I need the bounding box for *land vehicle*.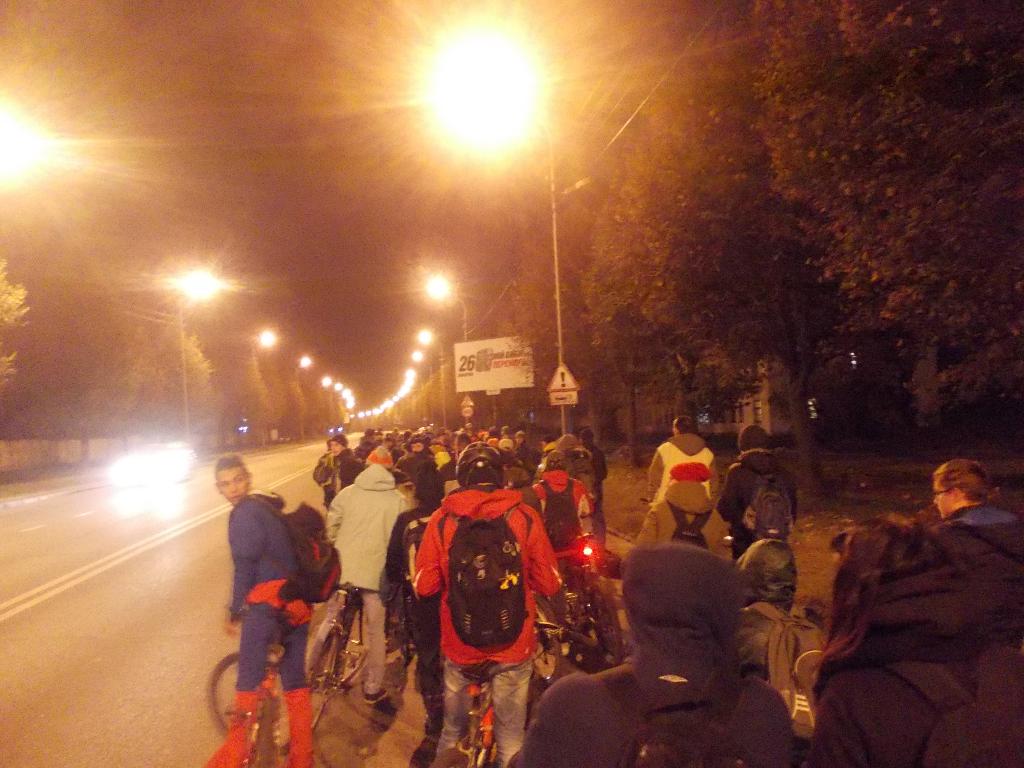
Here it is: region(127, 442, 199, 480).
